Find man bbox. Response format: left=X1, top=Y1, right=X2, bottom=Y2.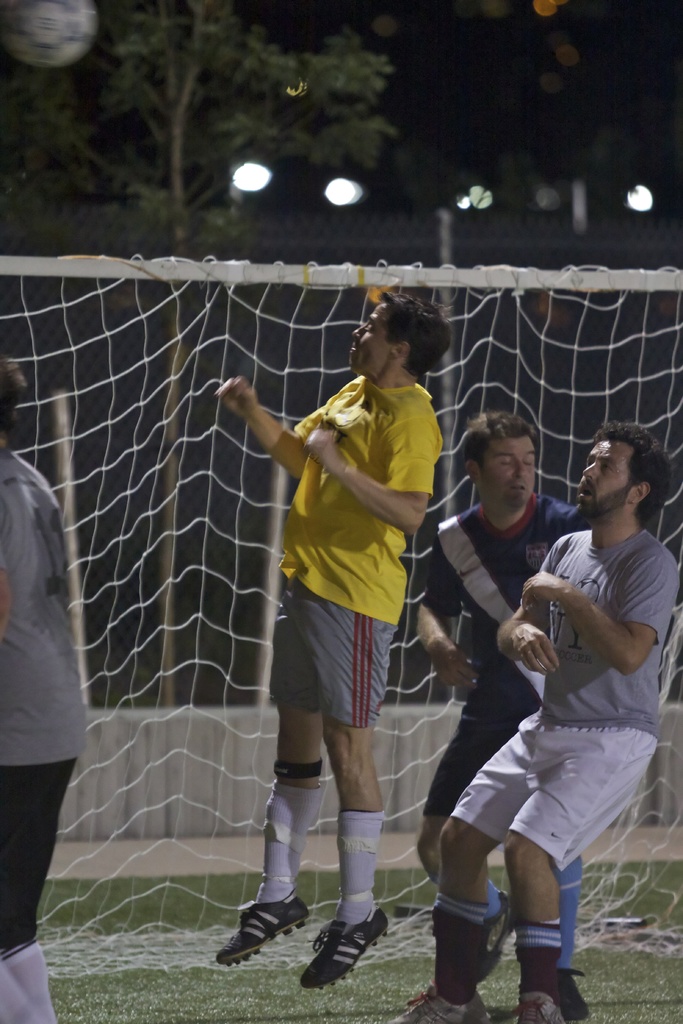
left=0, top=352, right=88, bottom=1023.
